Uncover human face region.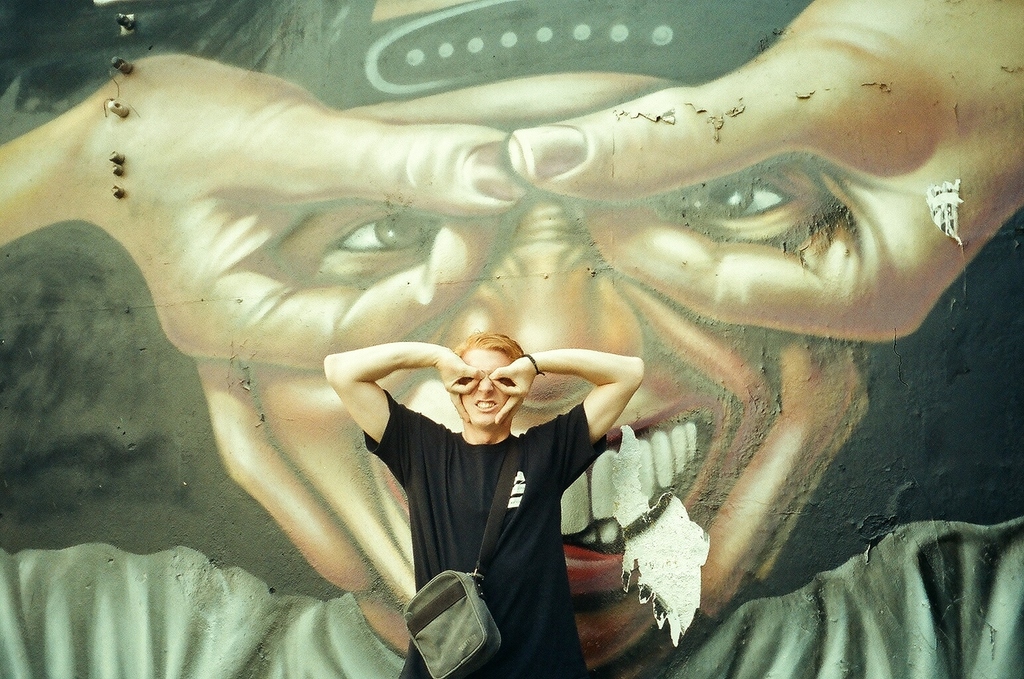
Uncovered: 462 351 507 426.
